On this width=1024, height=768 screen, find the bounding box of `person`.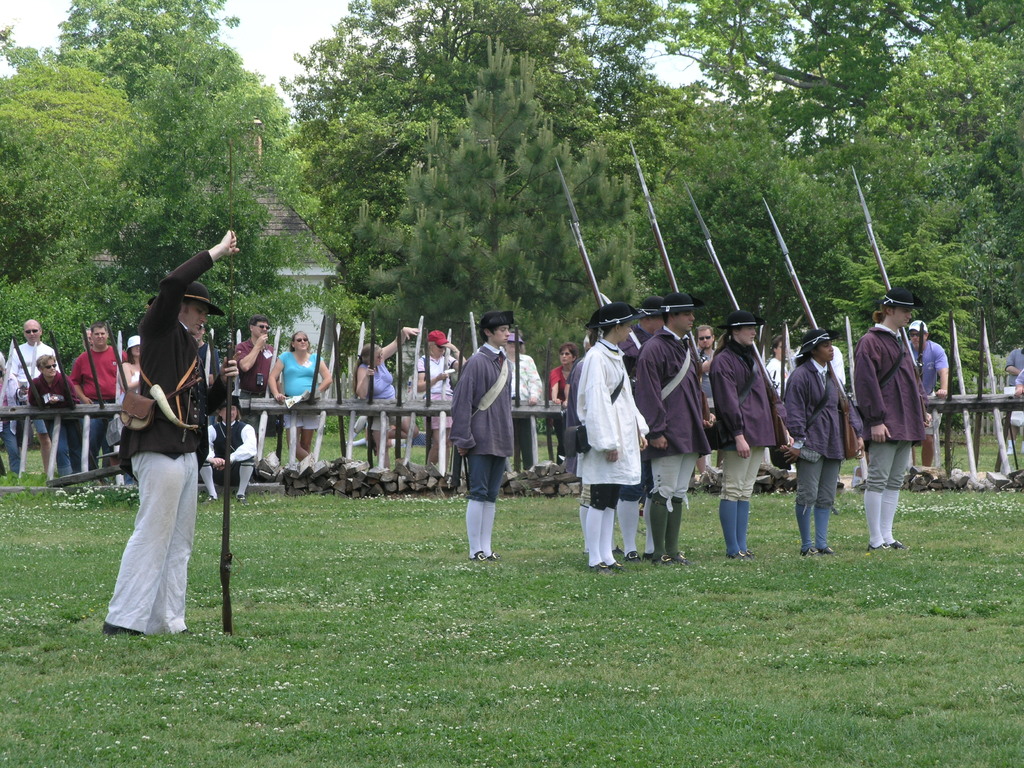
Bounding box: (861,280,941,563).
